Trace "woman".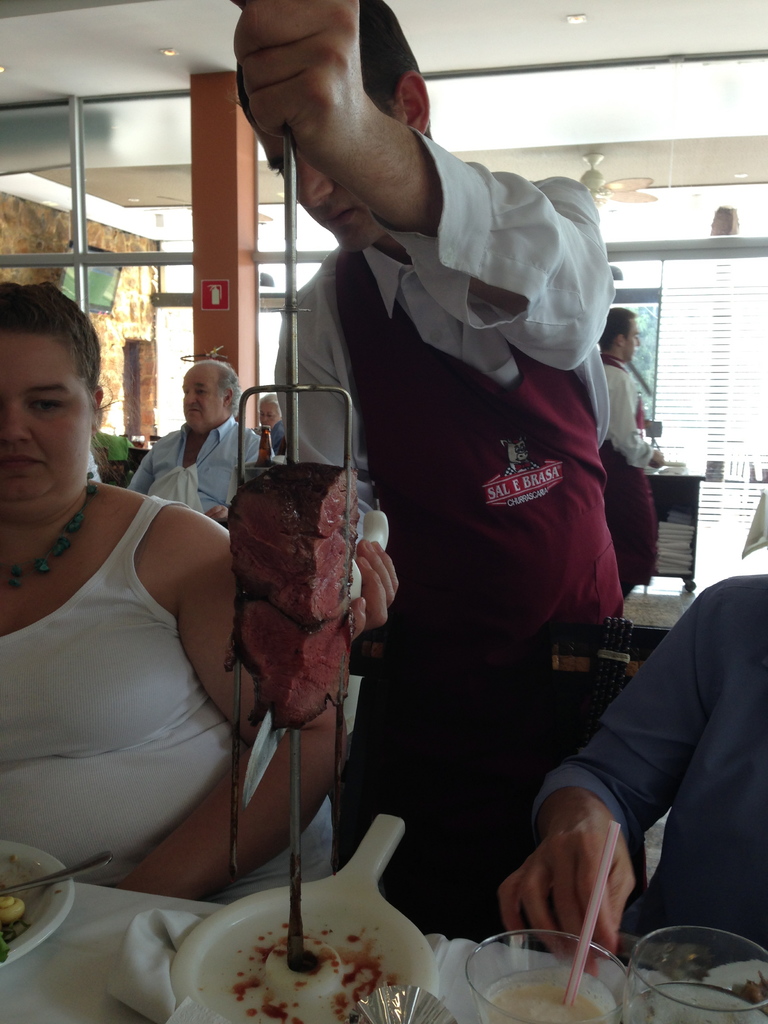
Traced to <box>13,292,287,932</box>.
